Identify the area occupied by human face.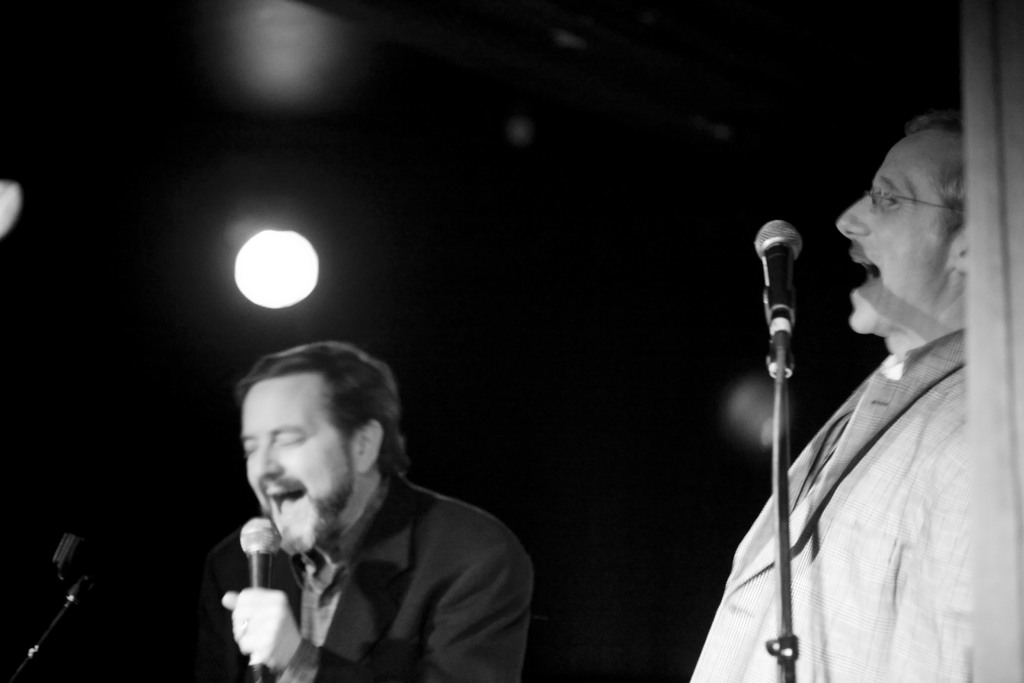
Area: Rect(232, 368, 357, 566).
